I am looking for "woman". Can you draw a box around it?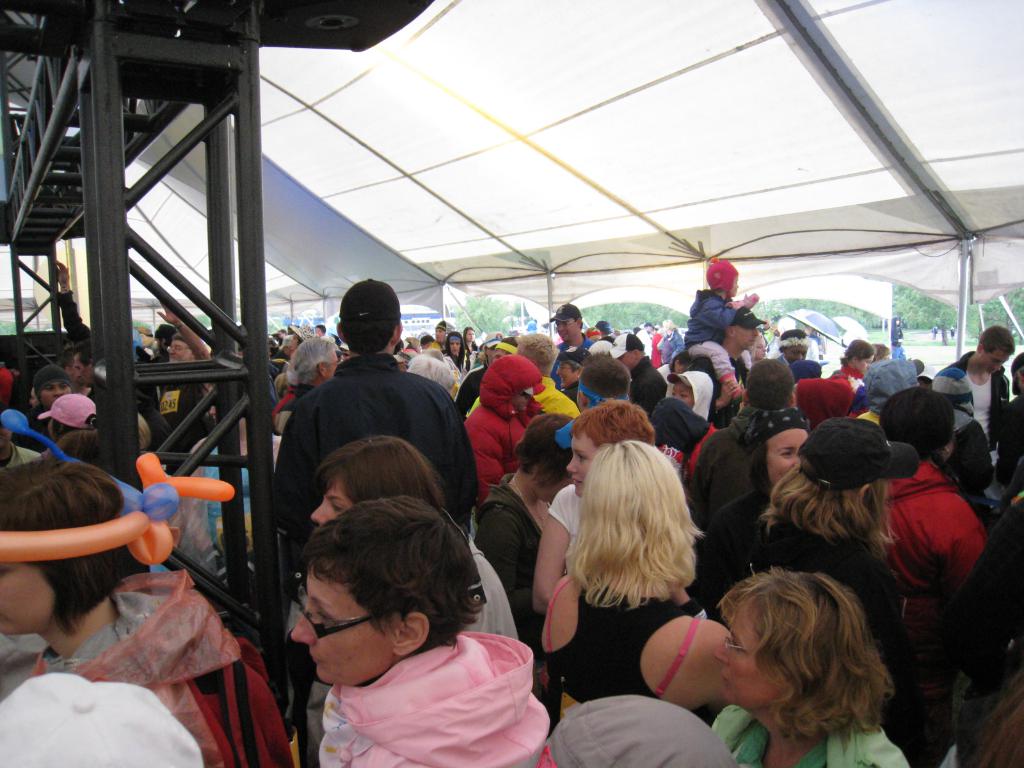
Sure, the bounding box is 697:404:819:614.
